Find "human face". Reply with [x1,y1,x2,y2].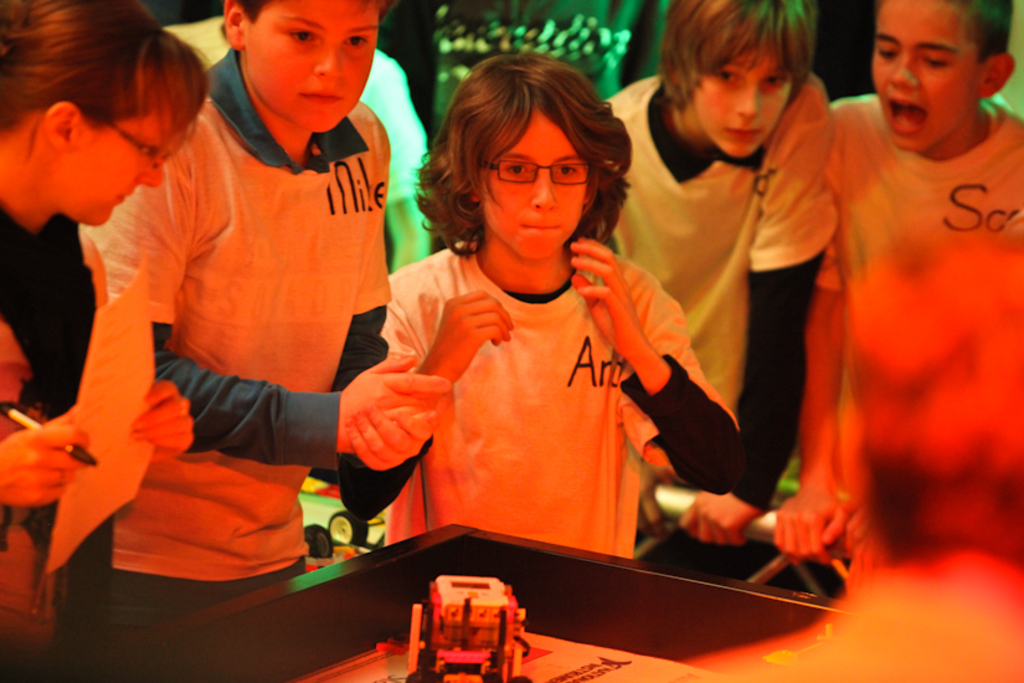
[685,22,798,155].
